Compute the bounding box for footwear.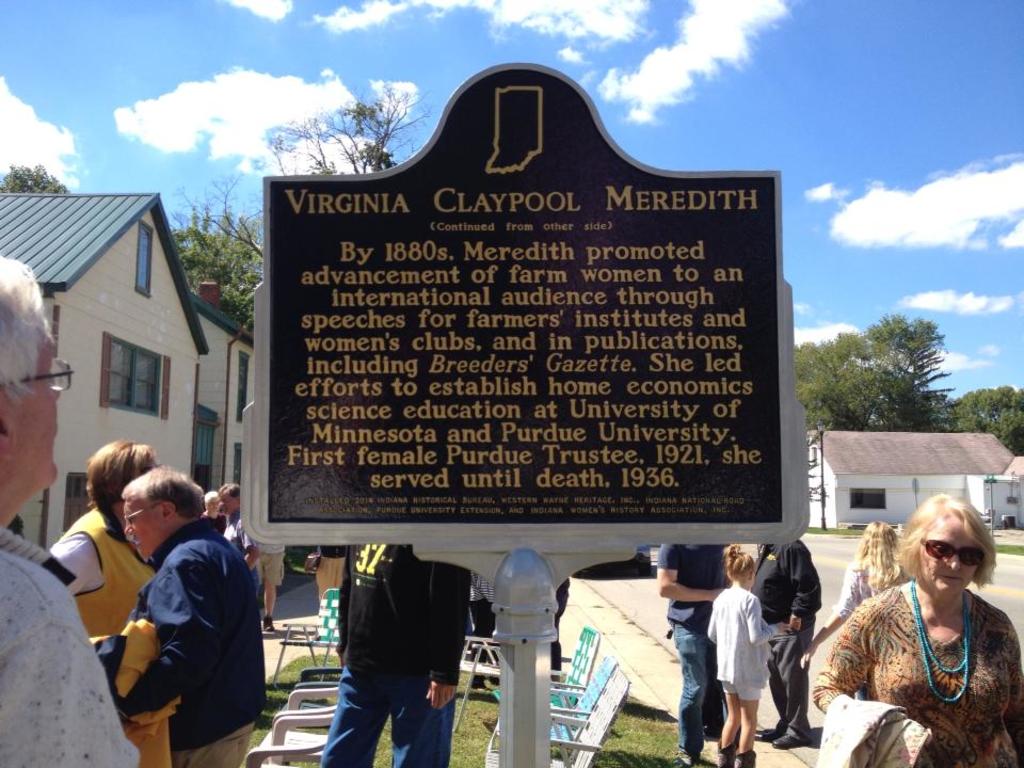
761,714,781,742.
